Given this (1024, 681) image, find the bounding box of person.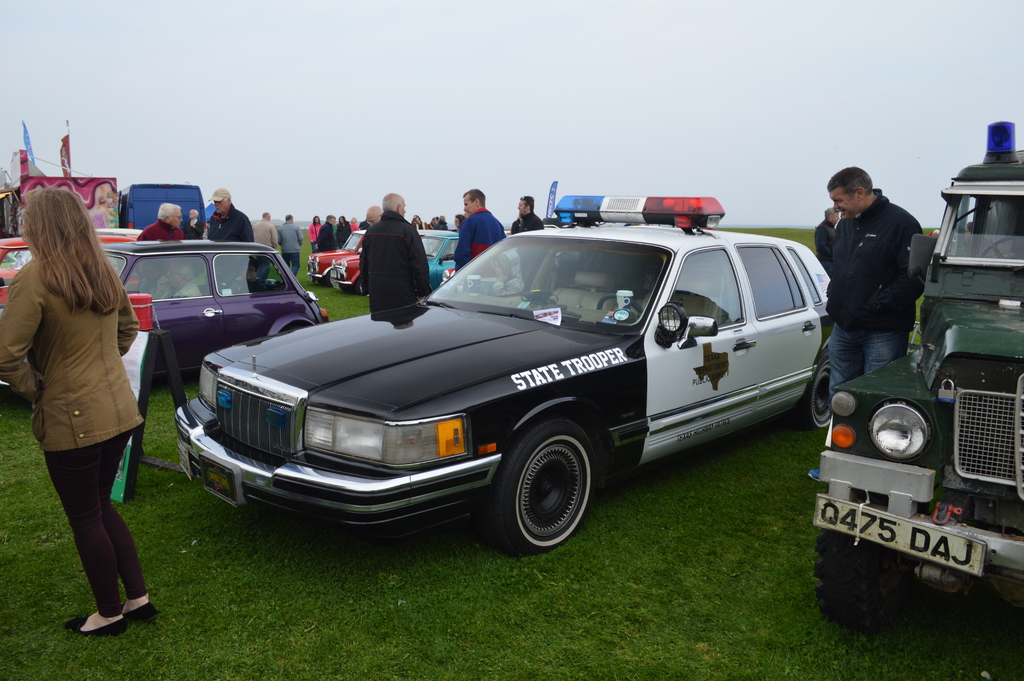
detection(250, 209, 275, 288).
